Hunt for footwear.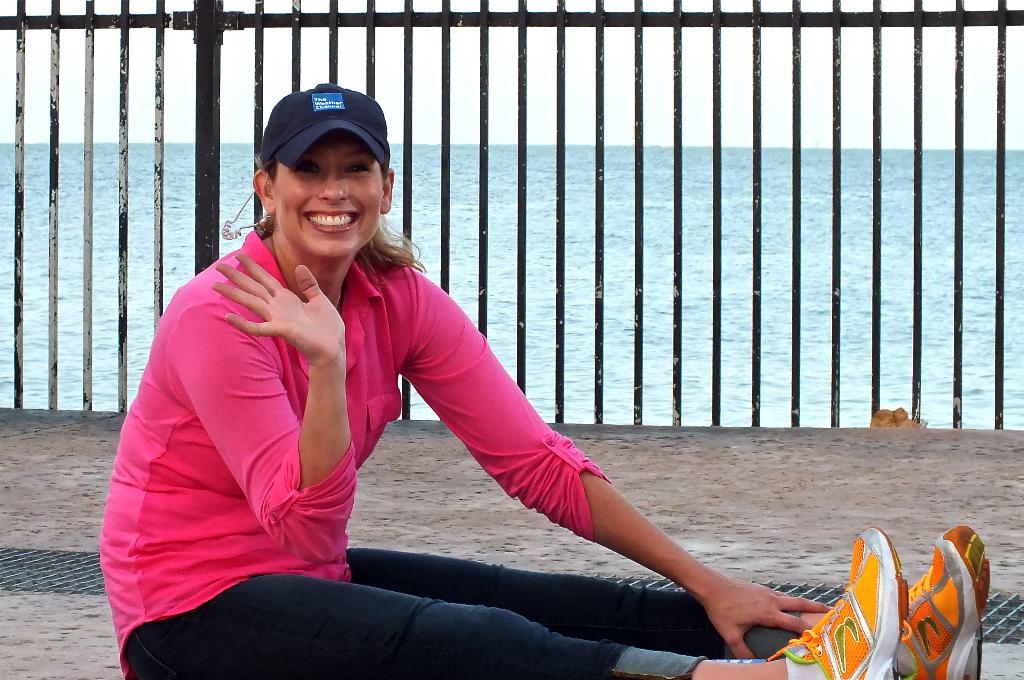
Hunted down at x1=902 y1=528 x2=986 y2=679.
